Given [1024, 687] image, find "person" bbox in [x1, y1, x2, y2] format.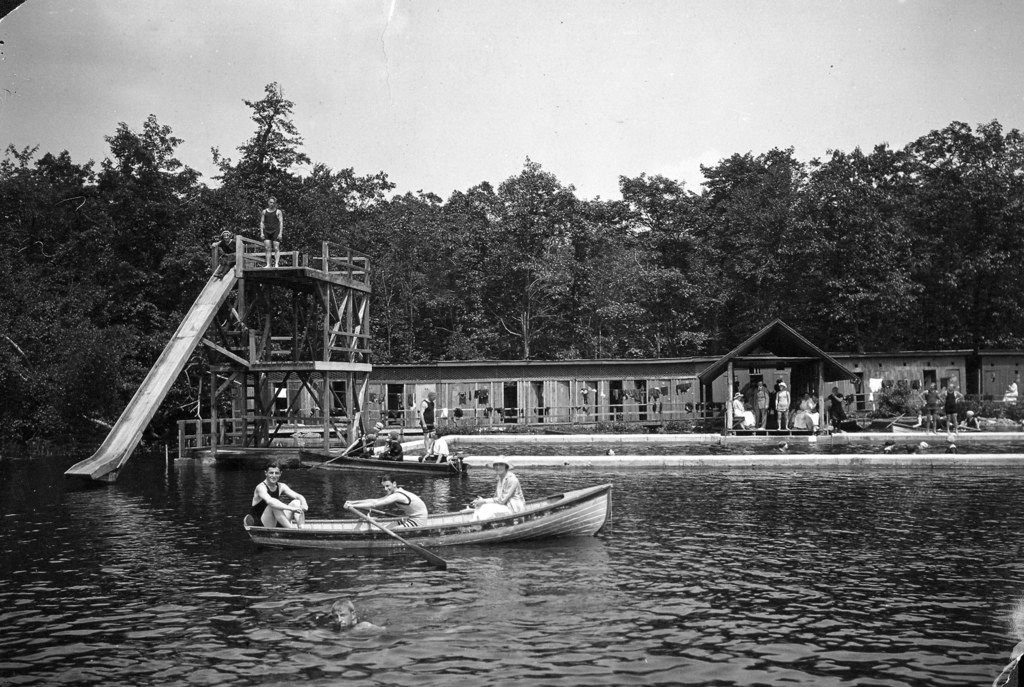
[342, 437, 371, 458].
